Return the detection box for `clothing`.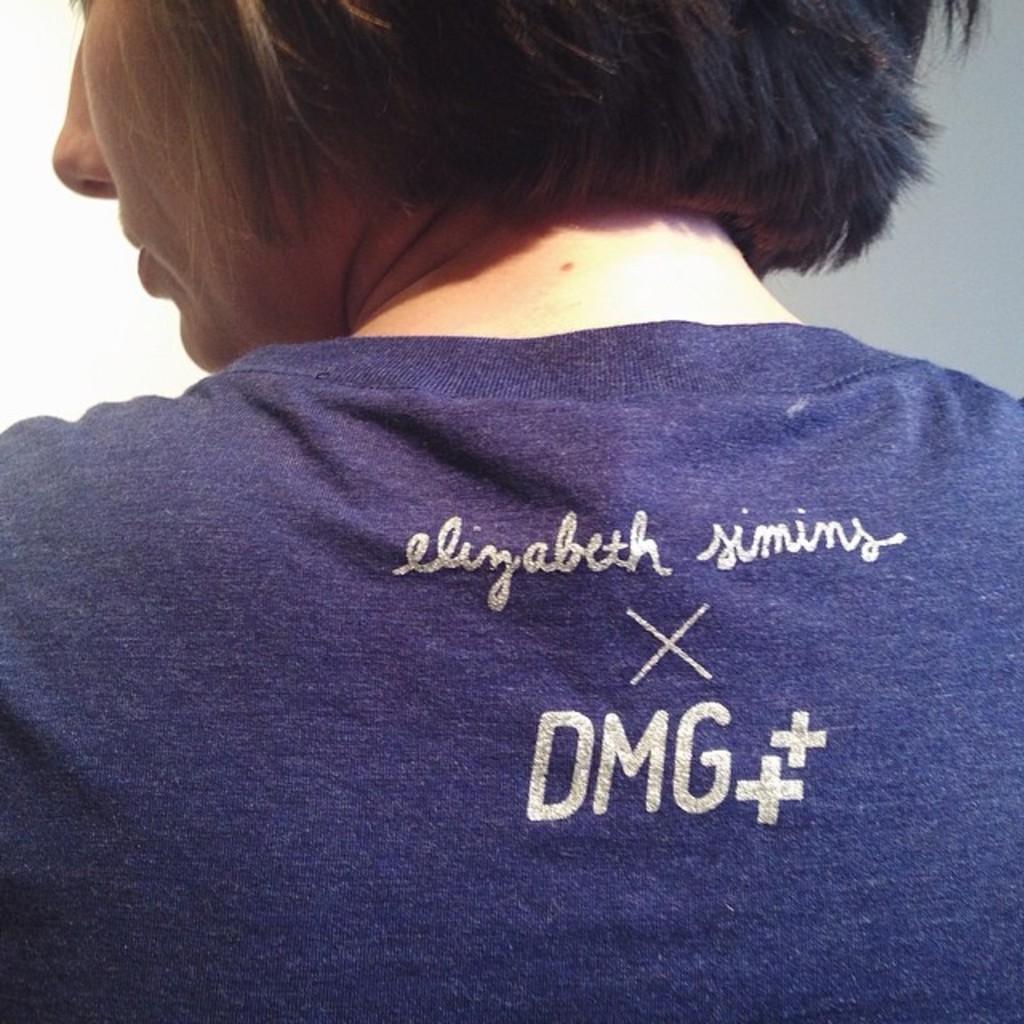
box(0, 333, 1022, 1022).
